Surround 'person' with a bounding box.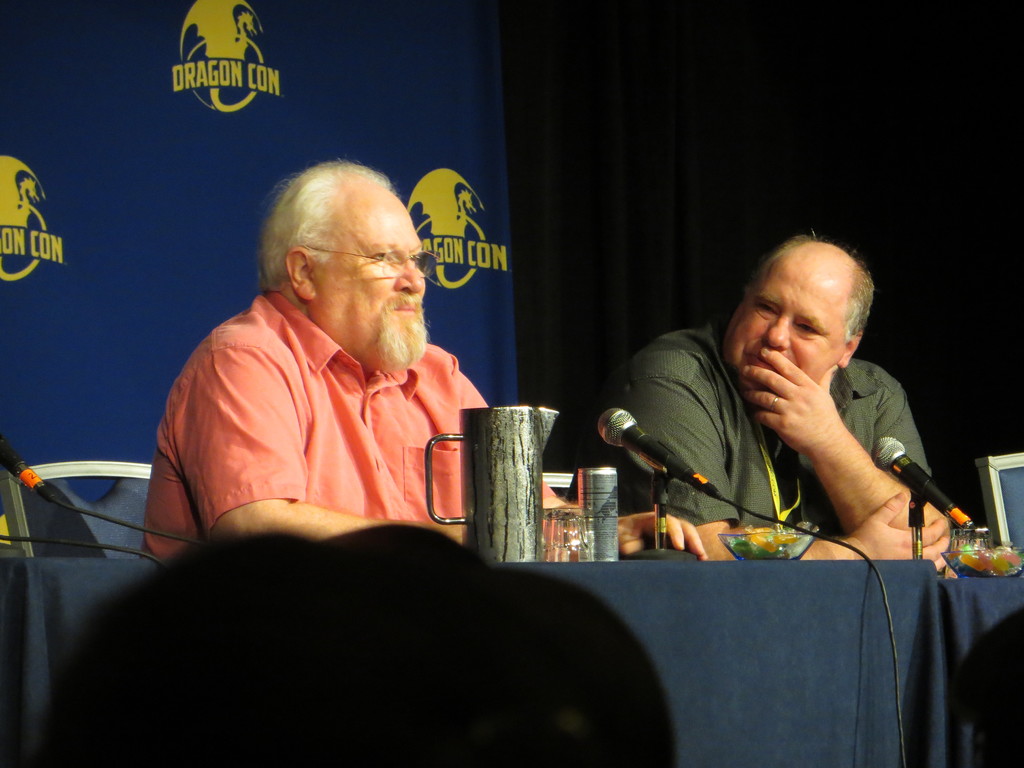
select_region(141, 150, 707, 564).
